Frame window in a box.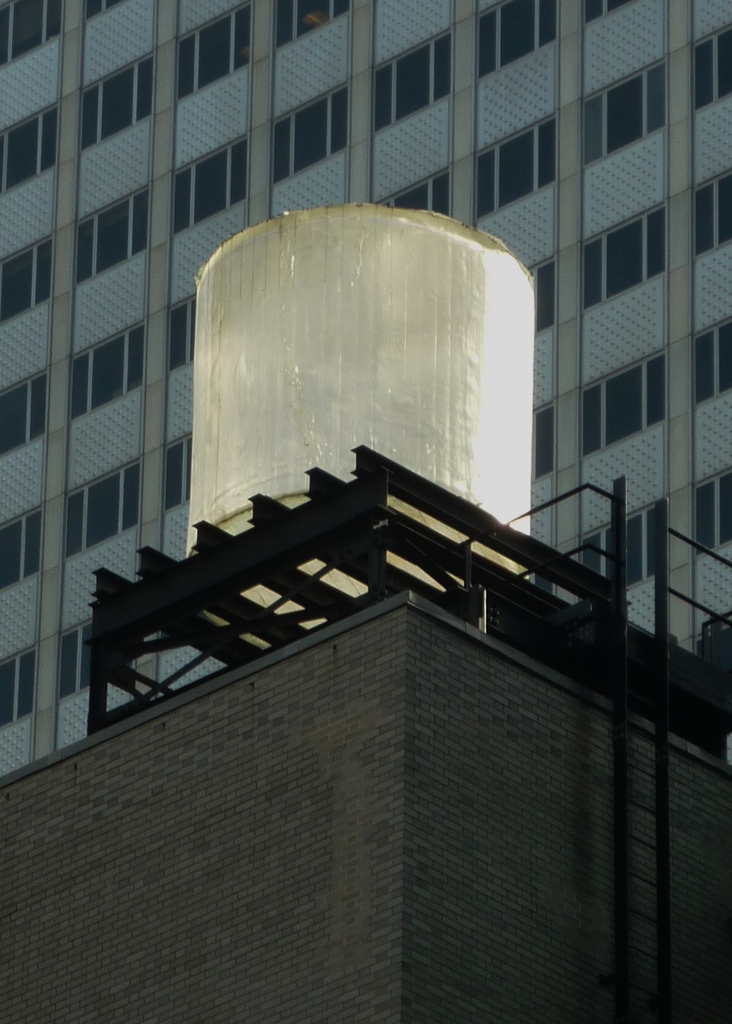
rect(581, 501, 660, 588).
